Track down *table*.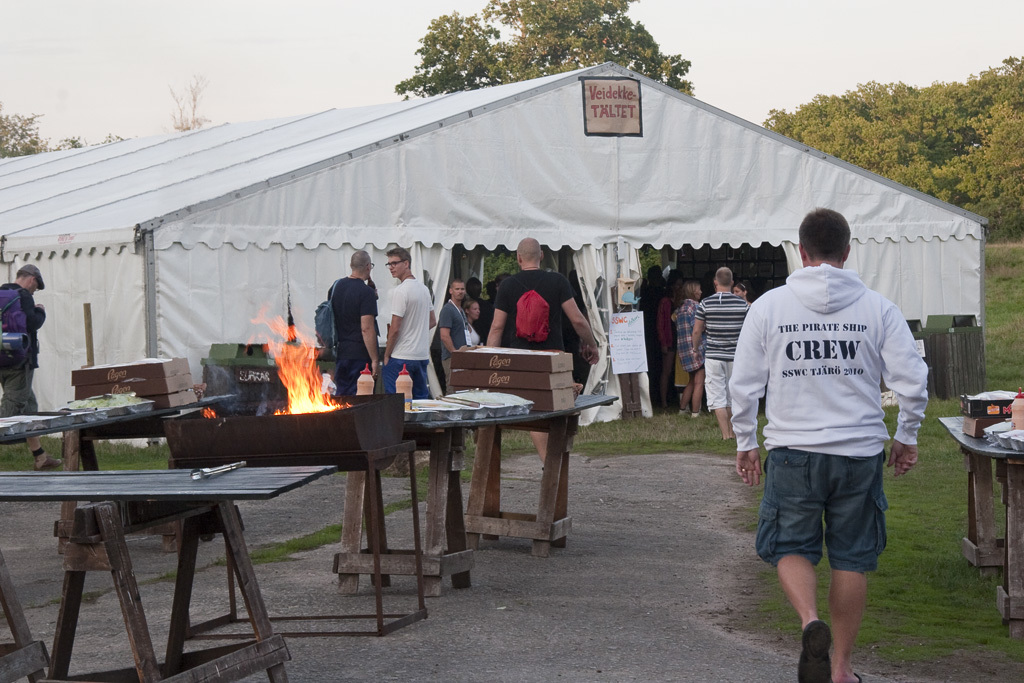
Tracked to [334, 377, 611, 598].
